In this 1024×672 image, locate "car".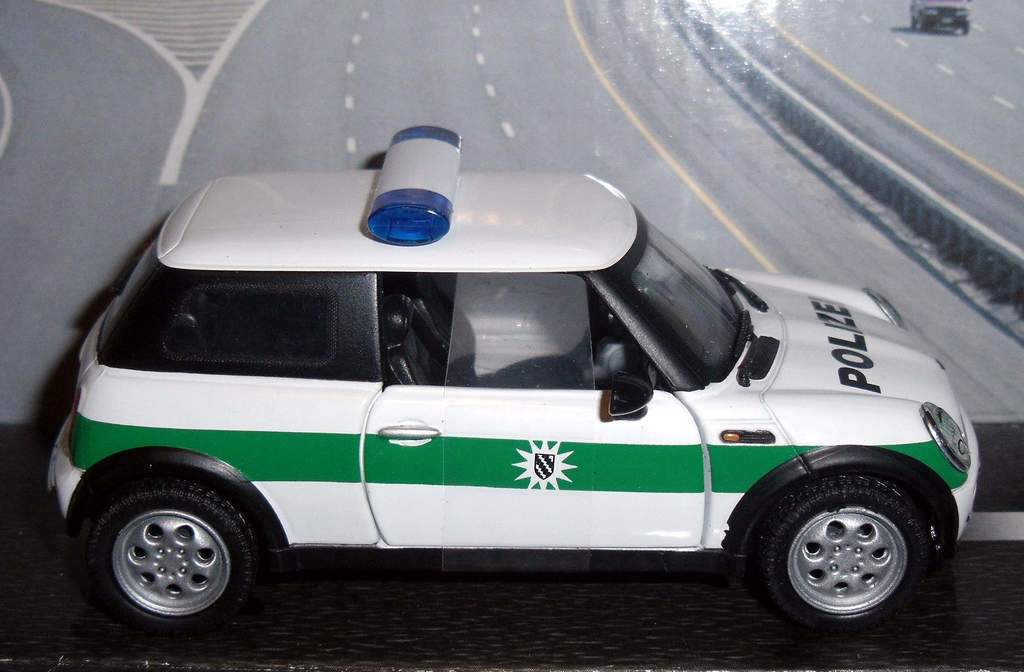
Bounding box: [x1=43, y1=126, x2=983, y2=650].
